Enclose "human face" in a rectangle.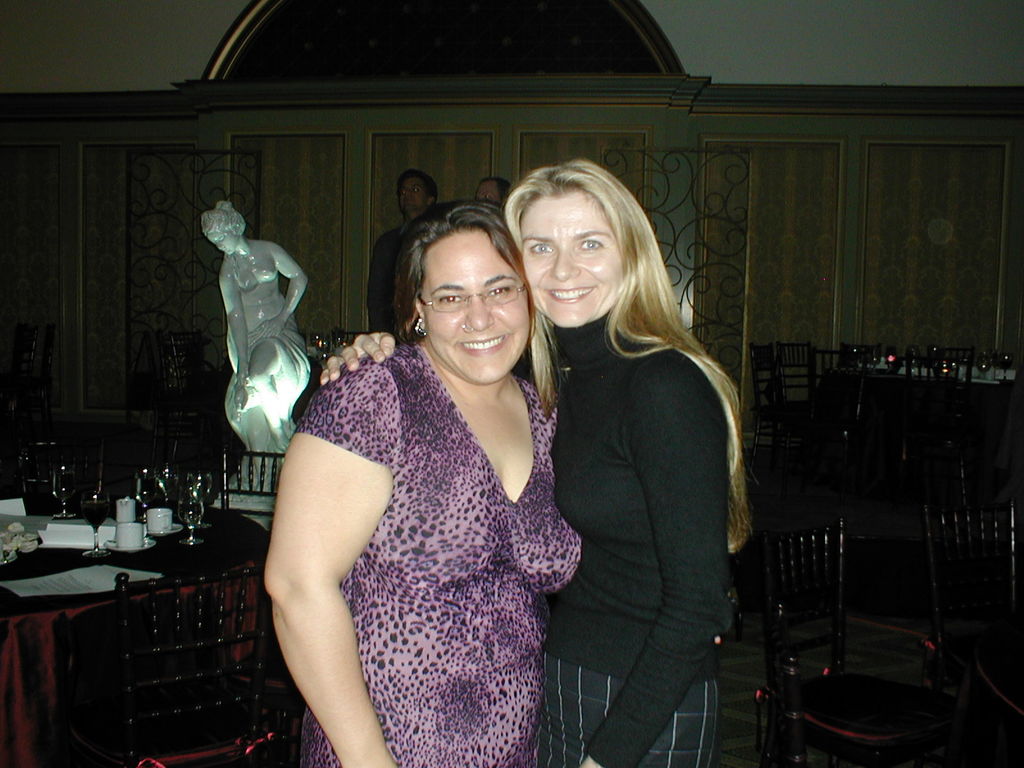
[207,227,239,258].
